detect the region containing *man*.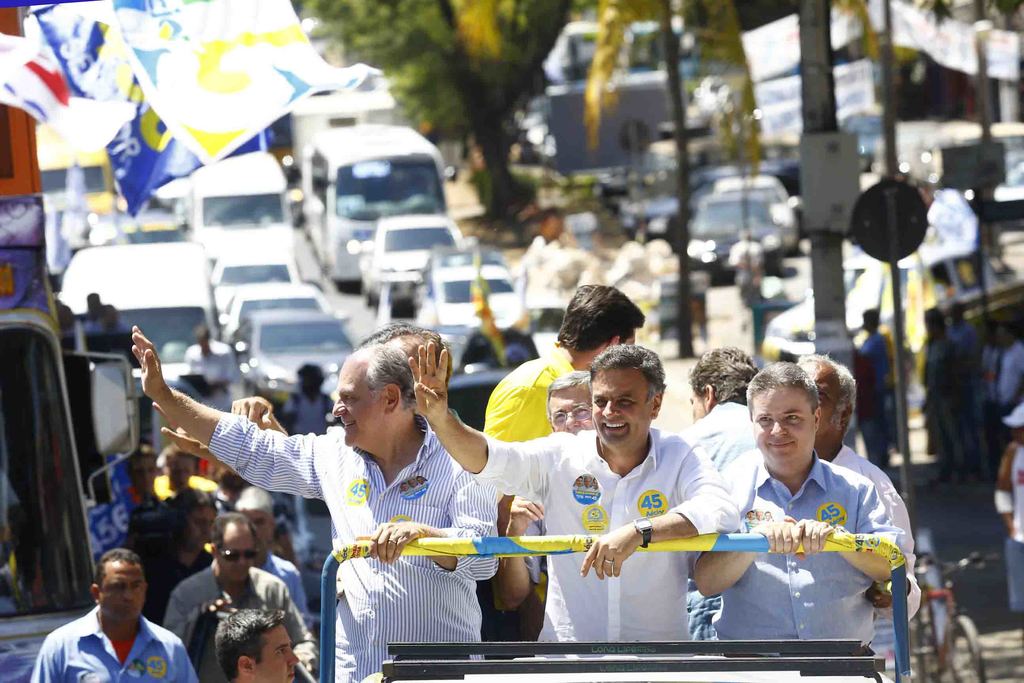
<region>184, 325, 240, 418</region>.
